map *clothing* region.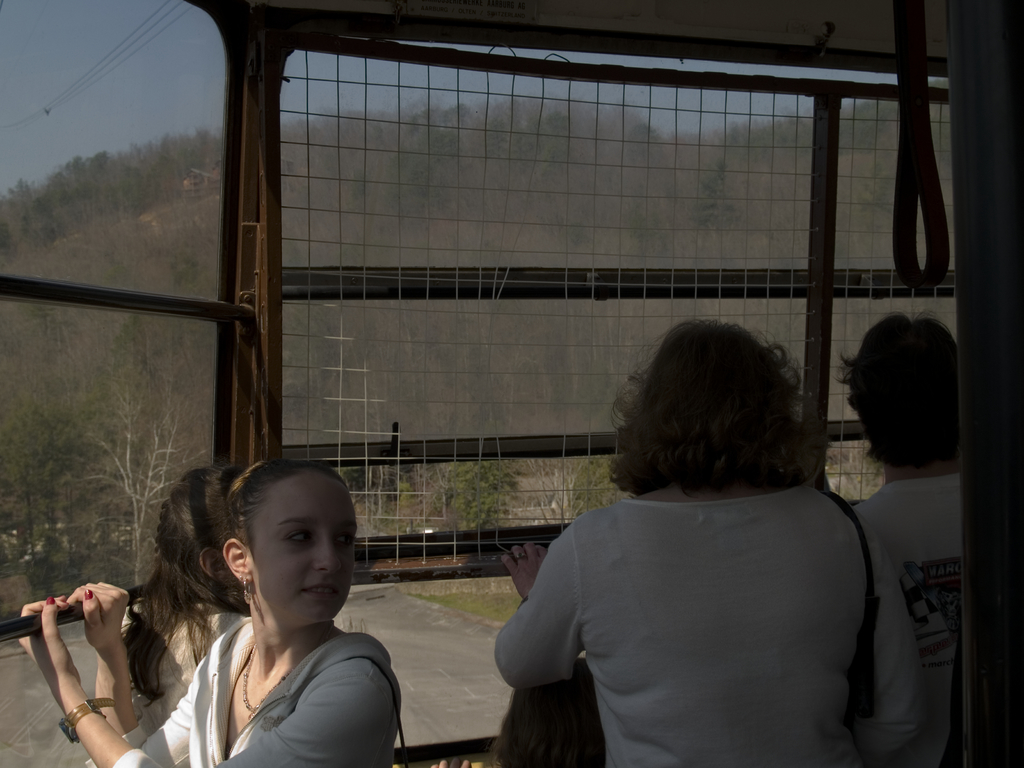
Mapped to BBox(83, 626, 392, 767).
